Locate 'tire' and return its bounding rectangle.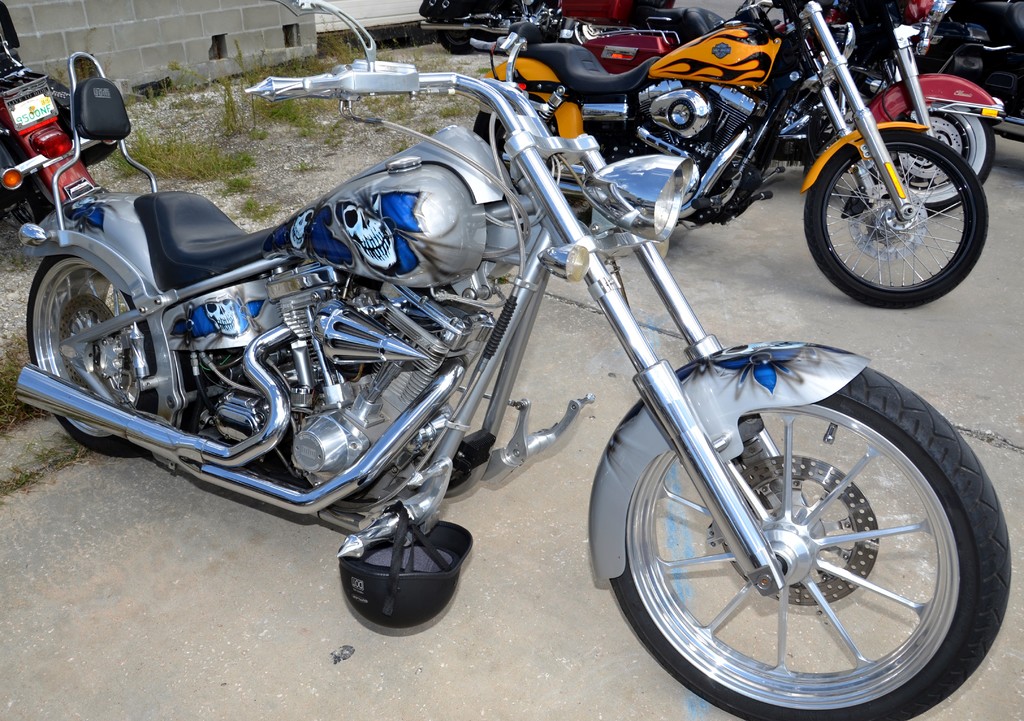
[868, 108, 996, 215].
